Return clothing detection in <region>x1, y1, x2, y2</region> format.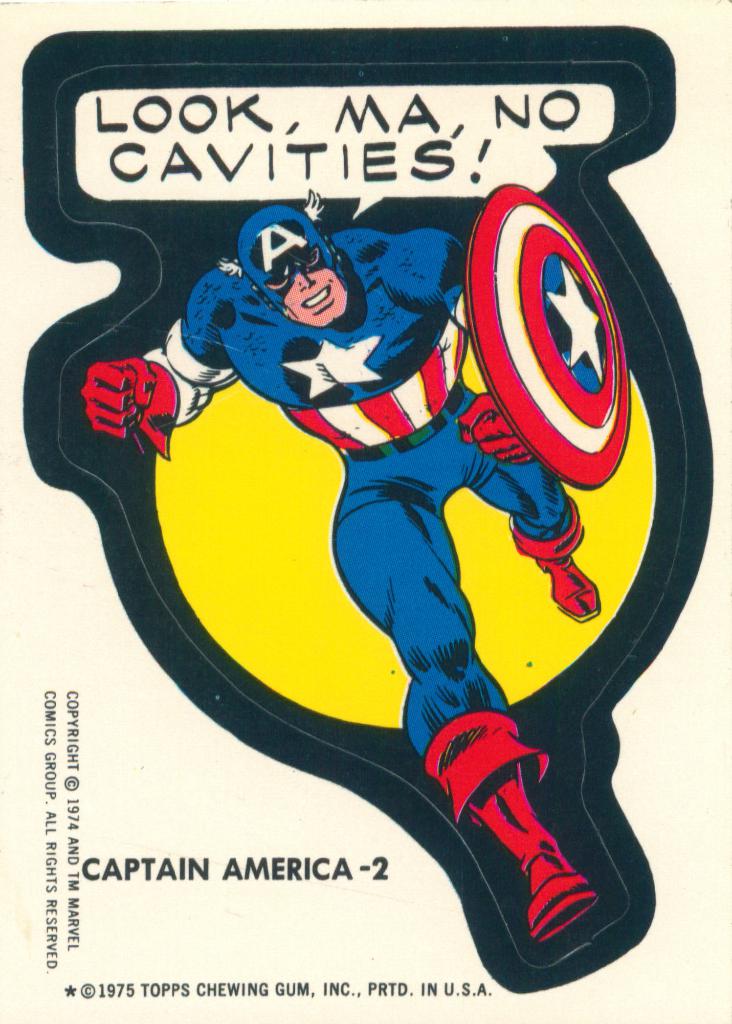
<region>139, 206, 594, 824</region>.
